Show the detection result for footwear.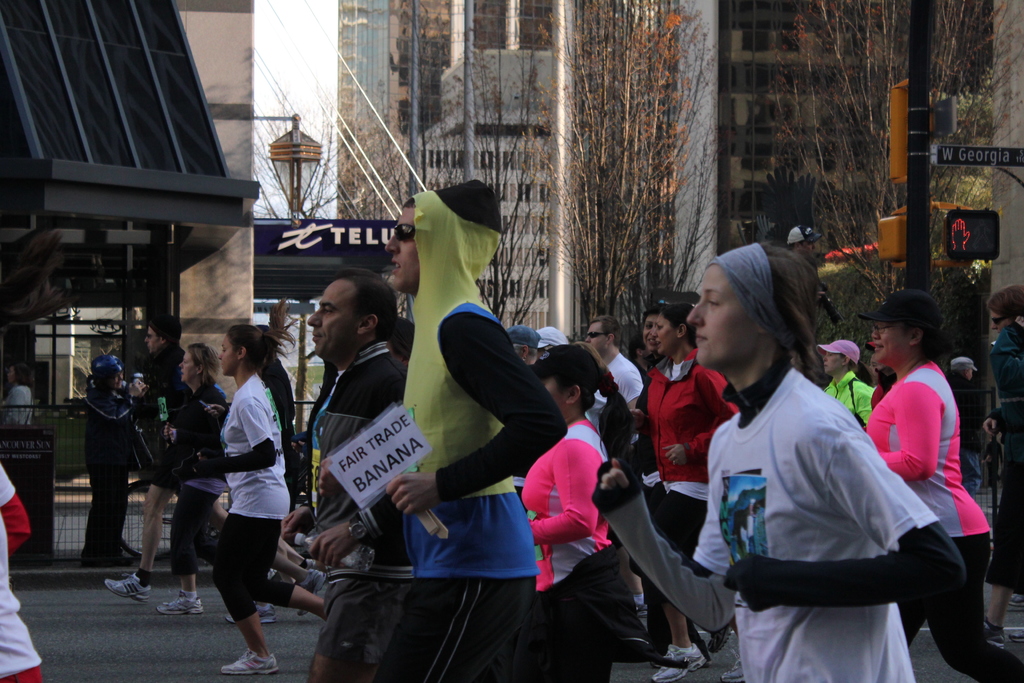
222, 650, 277, 675.
